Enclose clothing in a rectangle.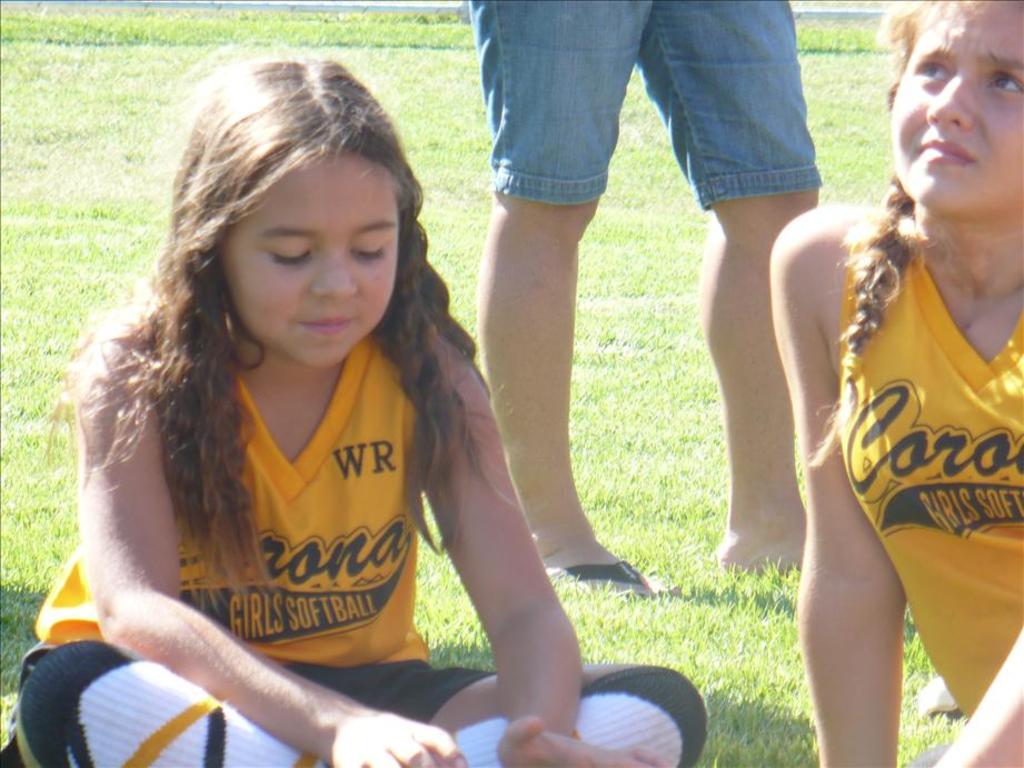
bbox=(76, 232, 486, 690).
